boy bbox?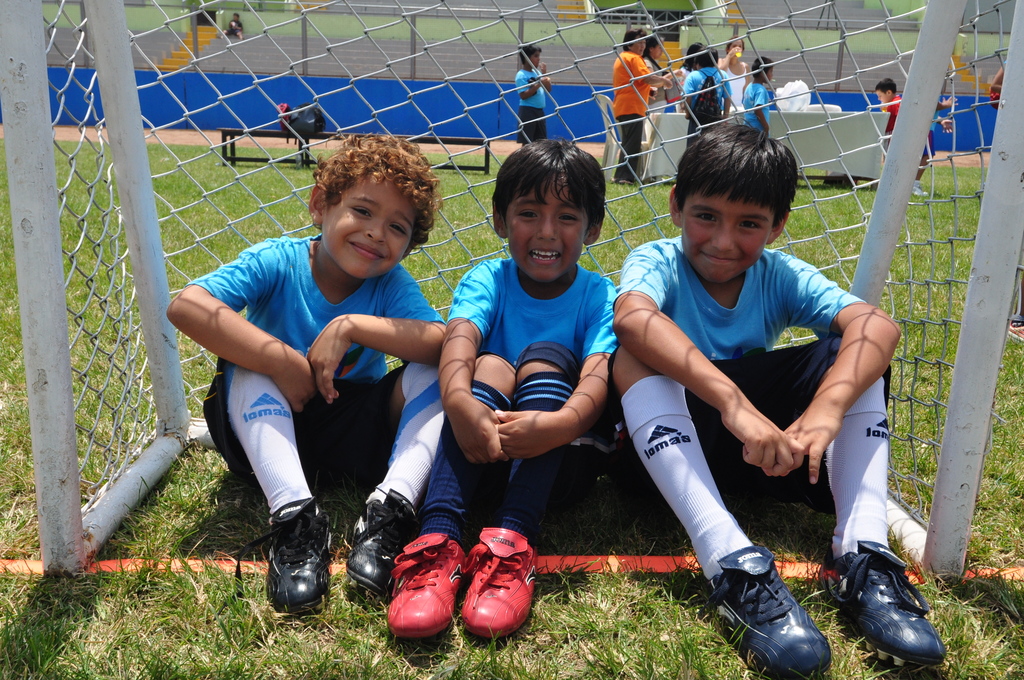
select_region(515, 40, 554, 146)
